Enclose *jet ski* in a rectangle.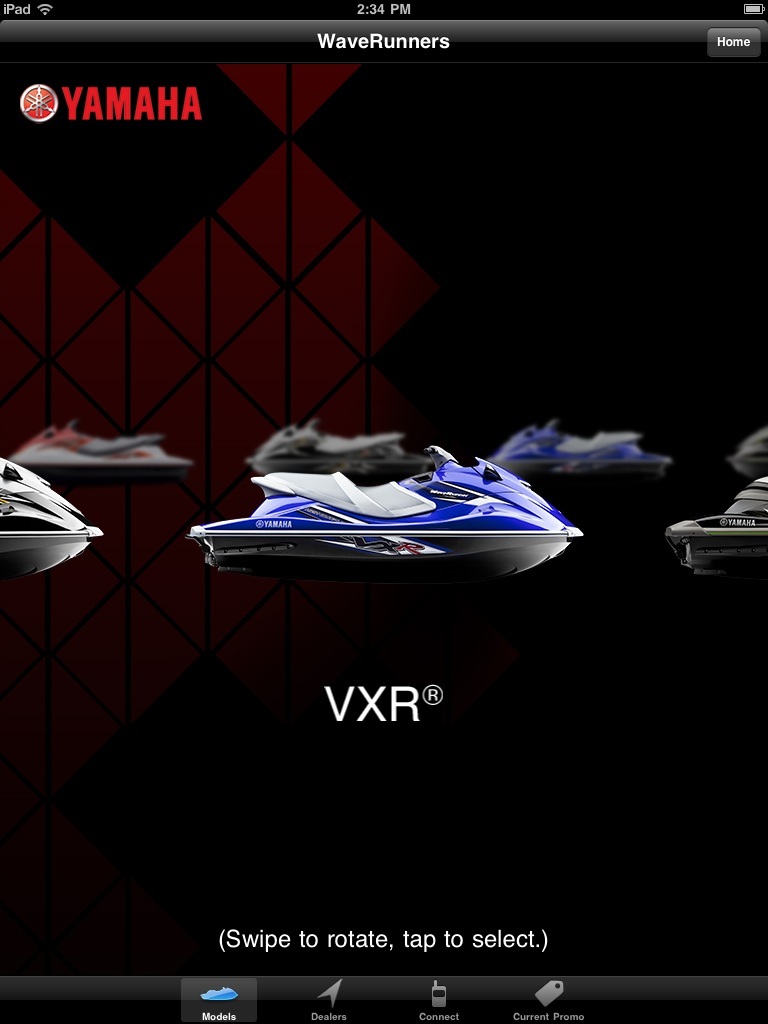
0/455/106/579.
